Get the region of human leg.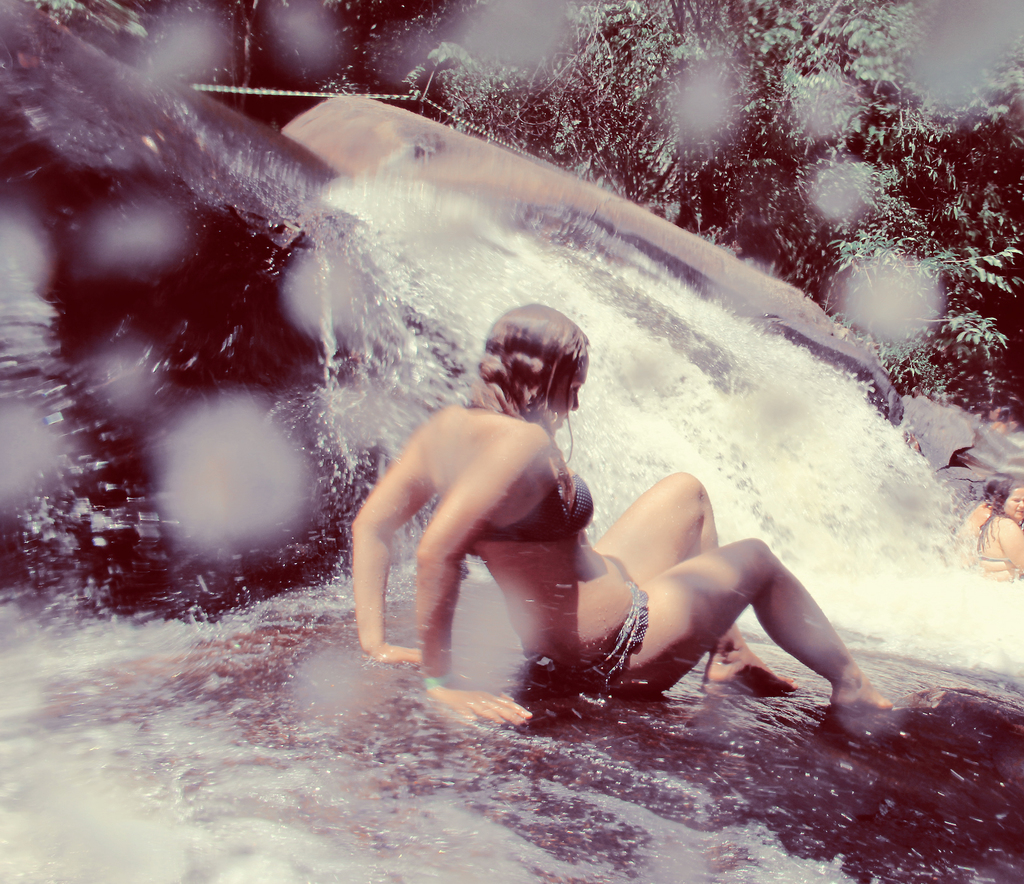
select_region(616, 540, 893, 715).
